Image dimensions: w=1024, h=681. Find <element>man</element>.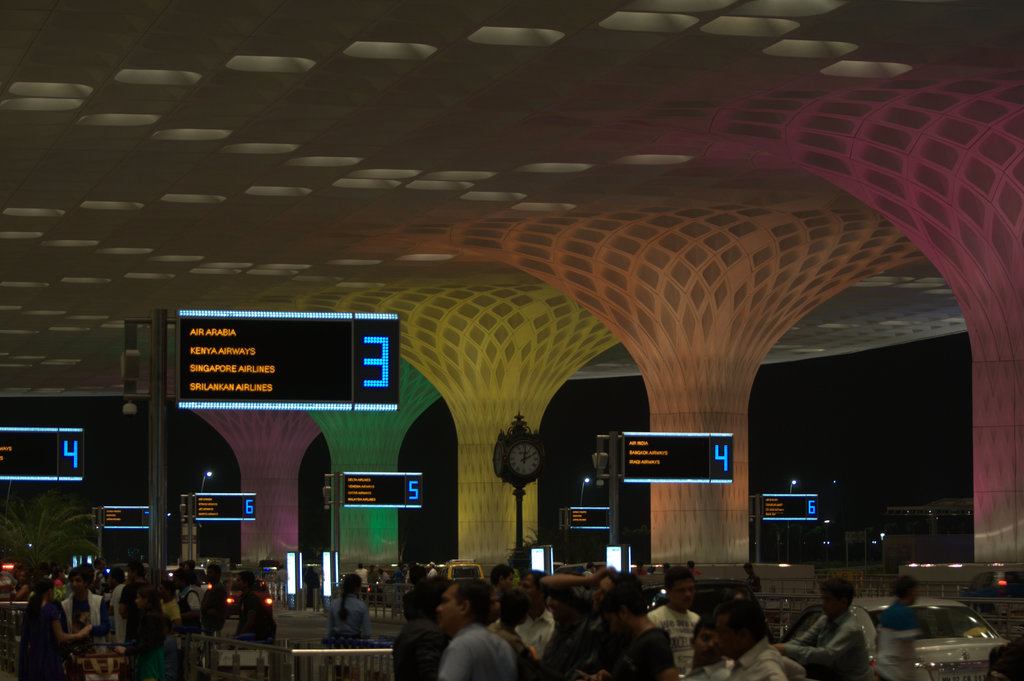
crop(117, 559, 154, 644).
